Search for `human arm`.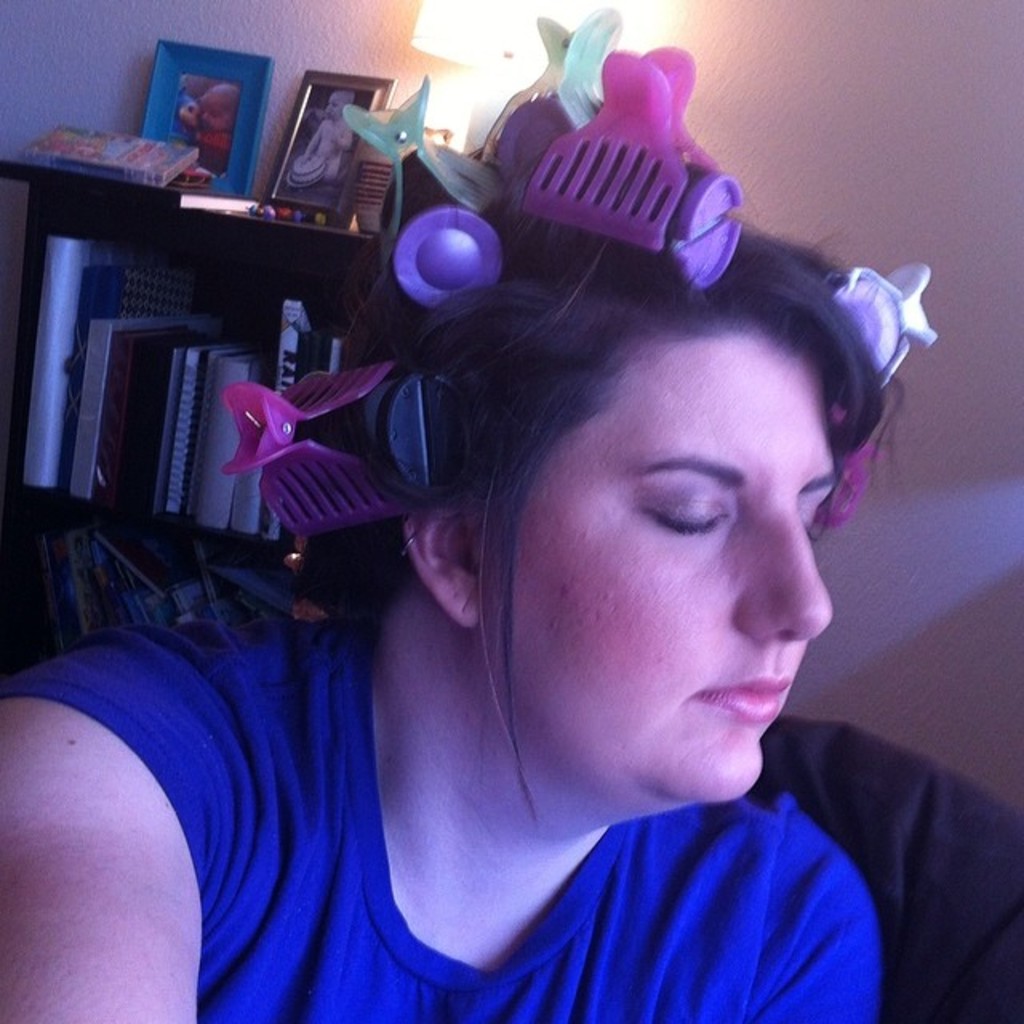
Found at l=304, t=118, r=325, b=166.
